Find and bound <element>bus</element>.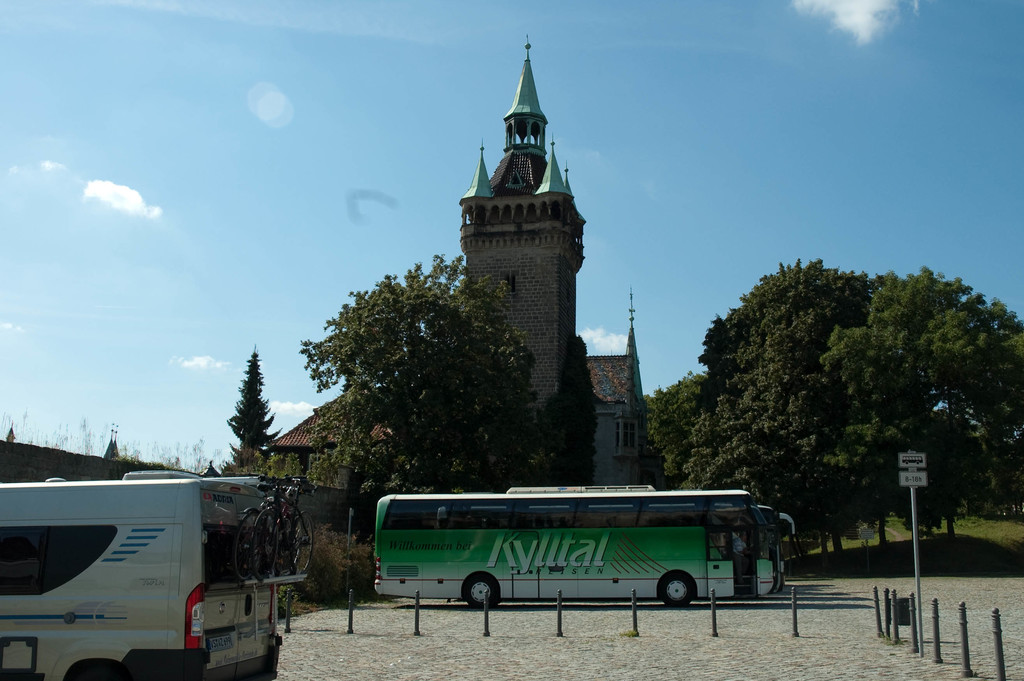
Bound: [0, 466, 285, 680].
